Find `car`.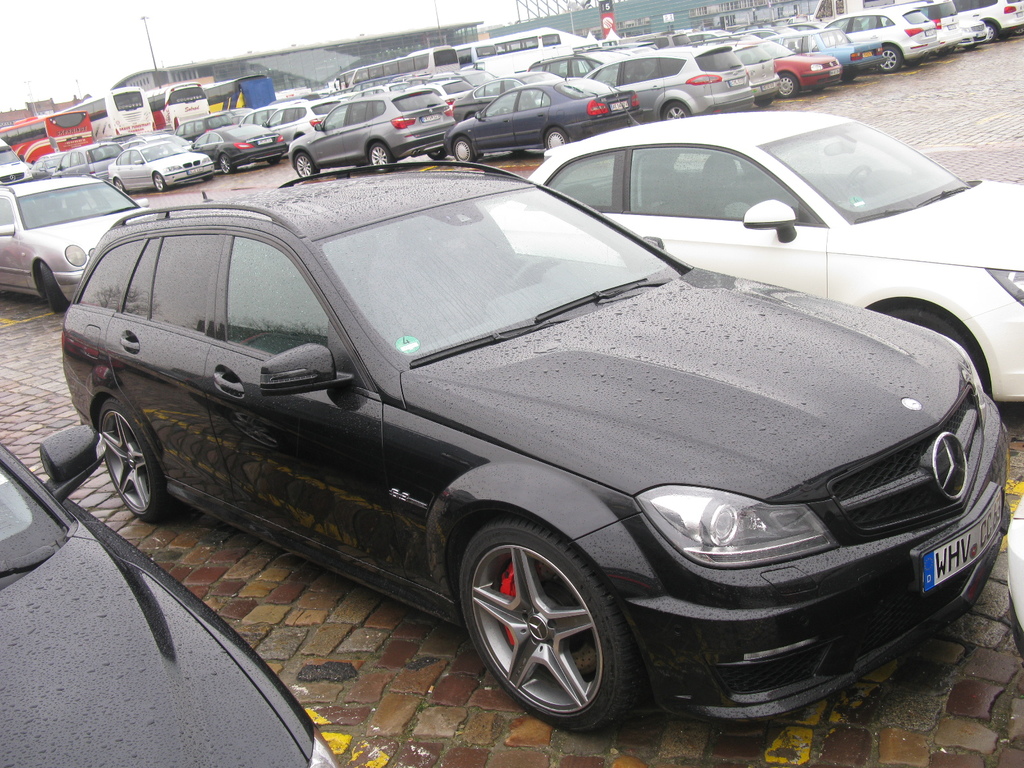
<region>1, 422, 338, 767</region>.
